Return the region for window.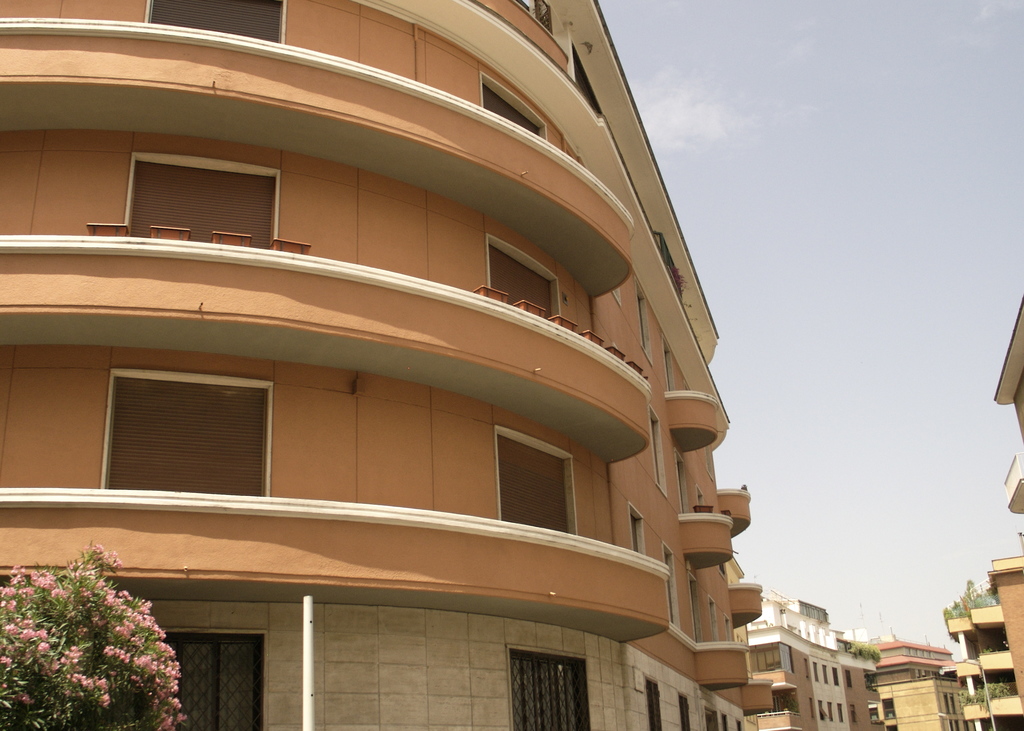
(left=660, top=543, right=681, bottom=629).
